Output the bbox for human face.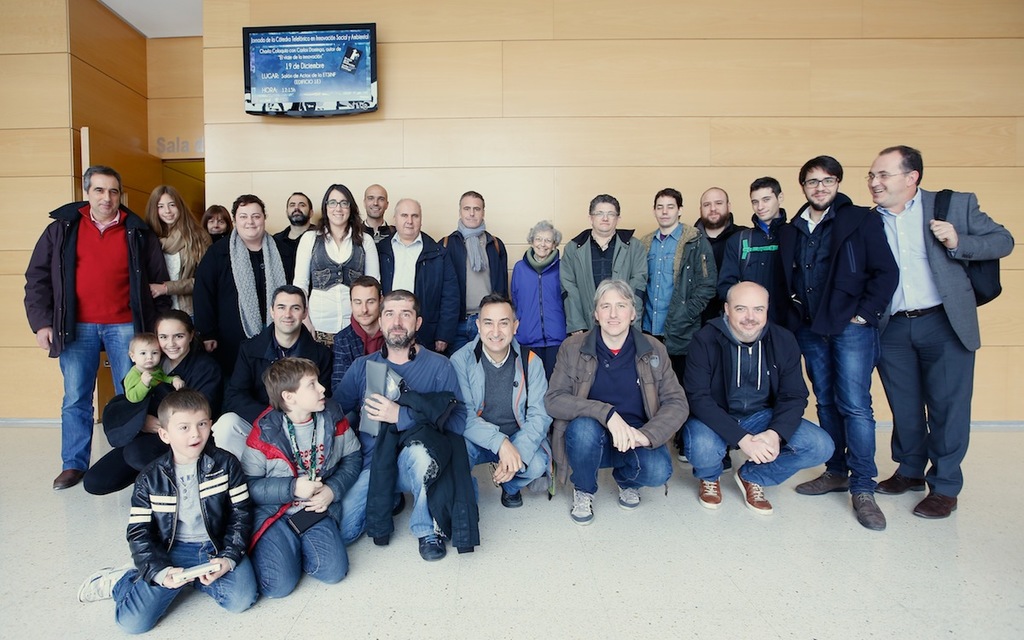
<bbox>164, 413, 212, 458</bbox>.
